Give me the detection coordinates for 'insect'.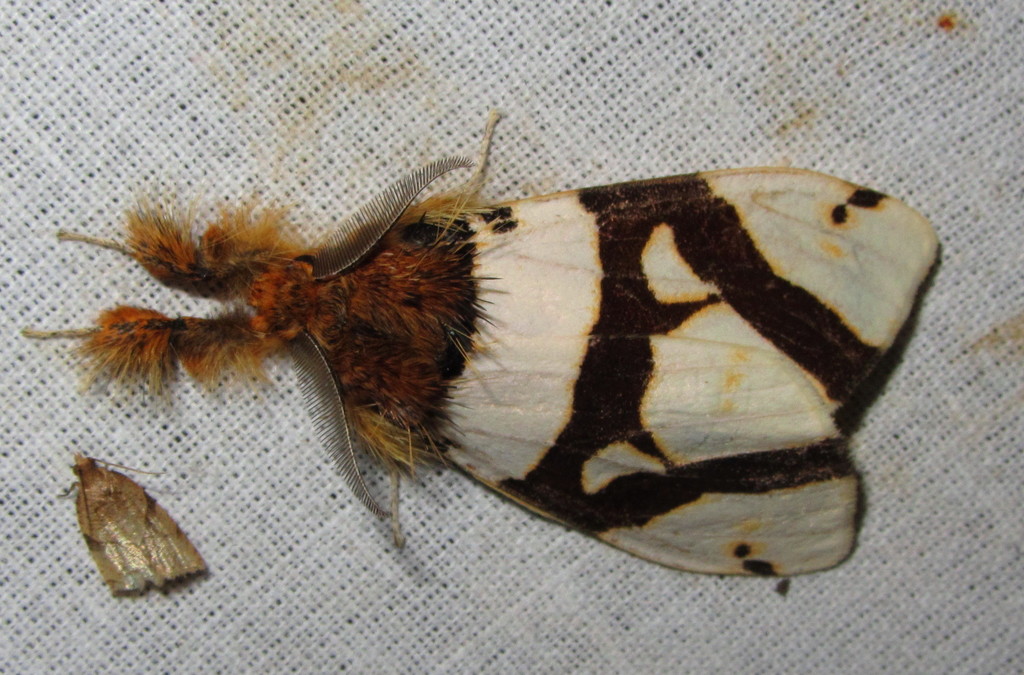
left=72, top=450, right=215, bottom=601.
